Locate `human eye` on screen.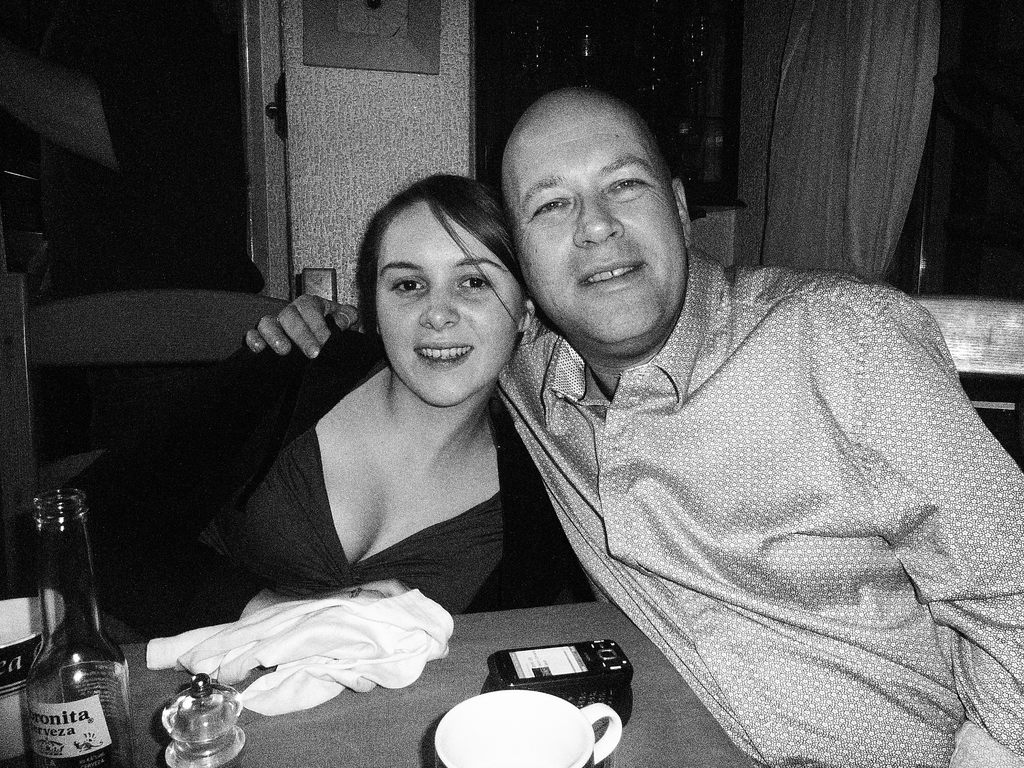
On screen at (x1=522, y1=196, x2=568, y2=221).
